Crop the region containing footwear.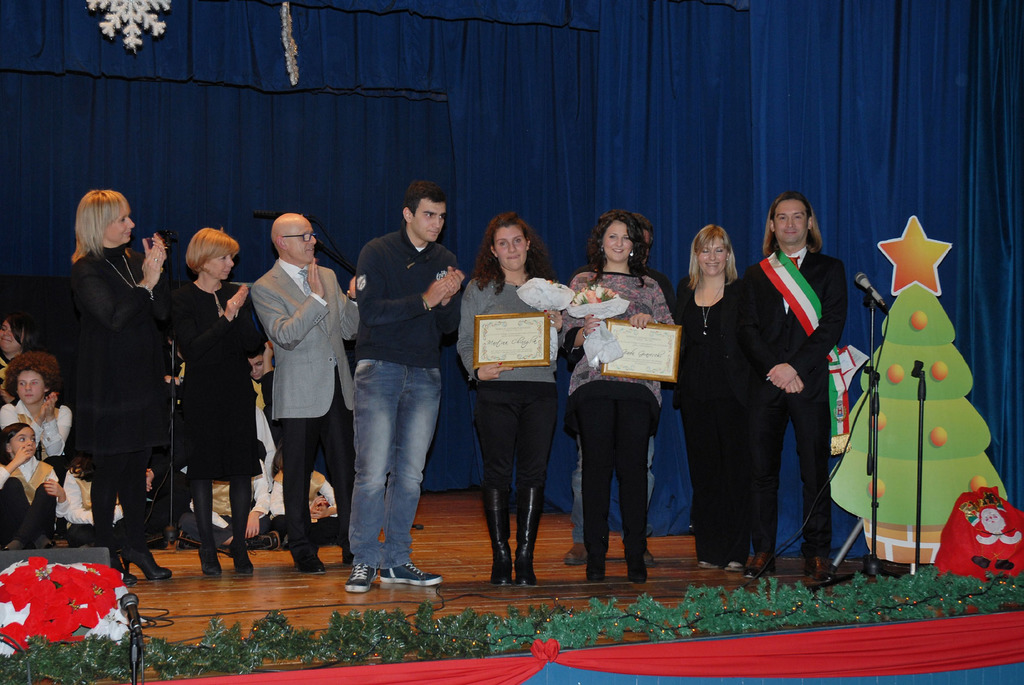
Crop region: left=514, top=487, right=539, bottom=592.
